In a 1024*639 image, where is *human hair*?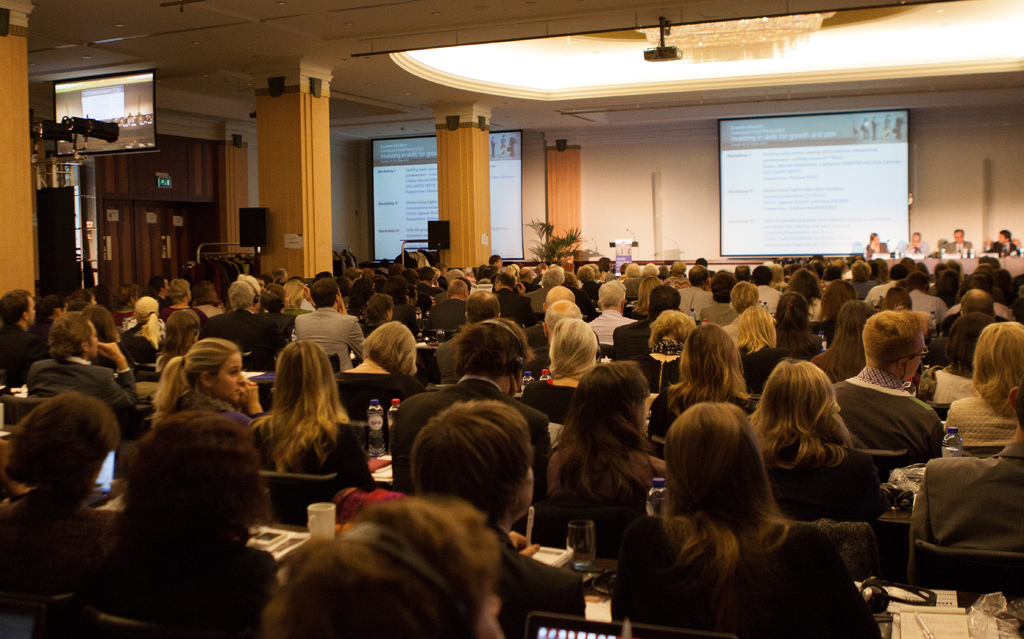
Rect(248, 341, 343, 457).
